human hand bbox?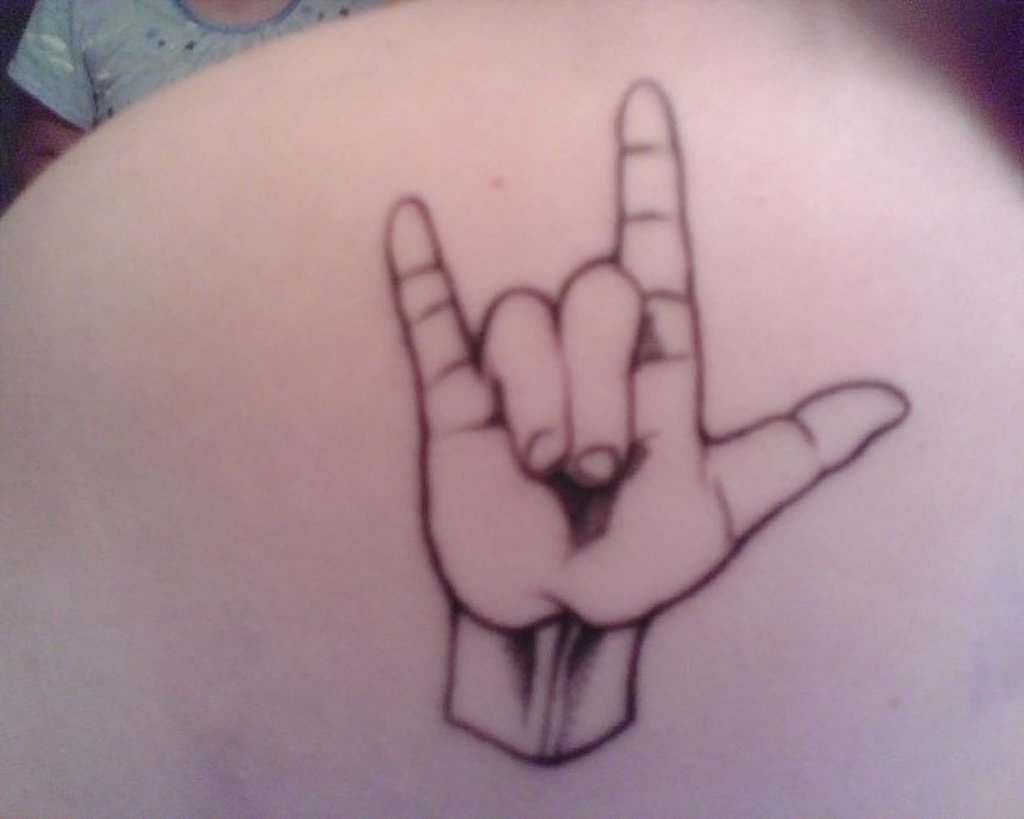
x1=337 y1=117 x2=882 y2=741
